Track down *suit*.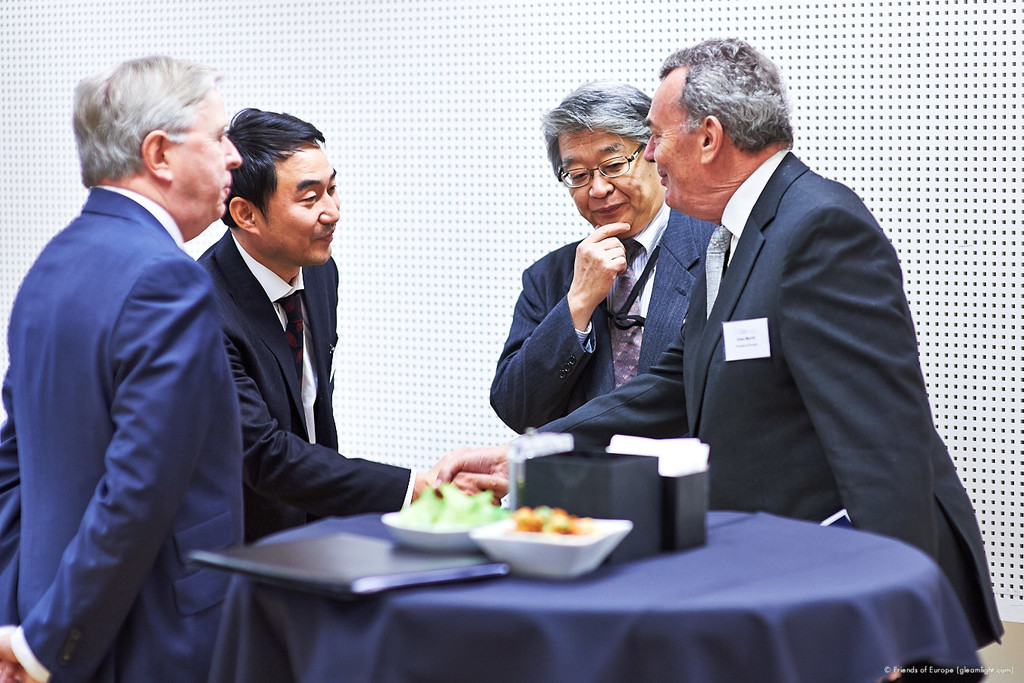
Tracked to 193, 228, 416, 533.
